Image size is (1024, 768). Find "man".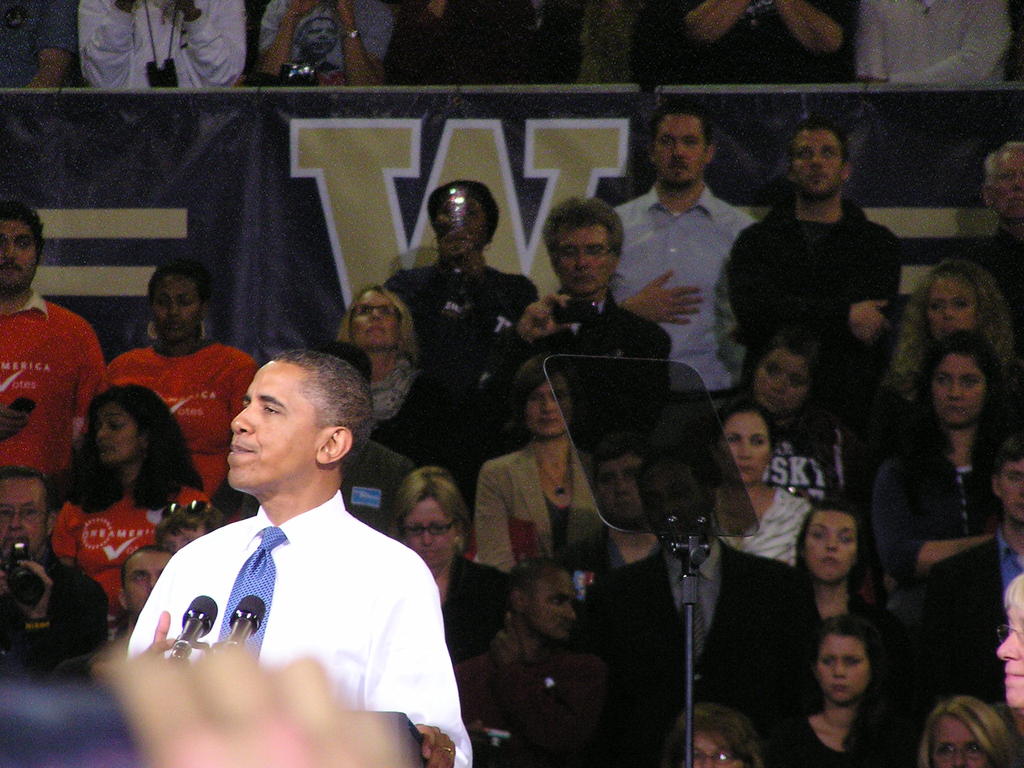
(122,351,477,767).
